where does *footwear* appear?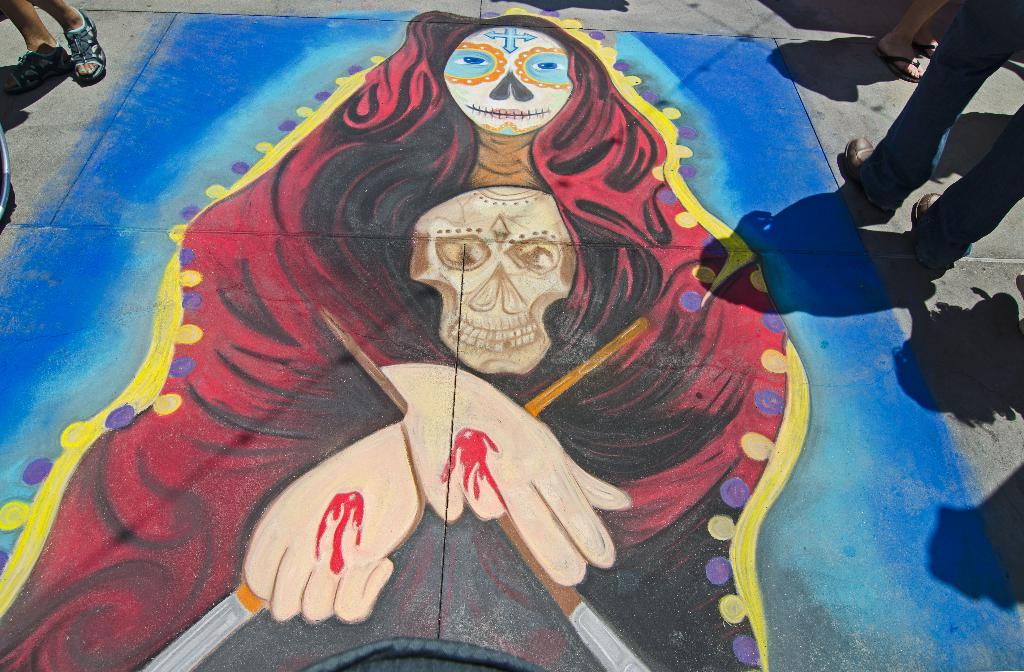
Appears at (left=911, top=38, right=942, bottom=62).
